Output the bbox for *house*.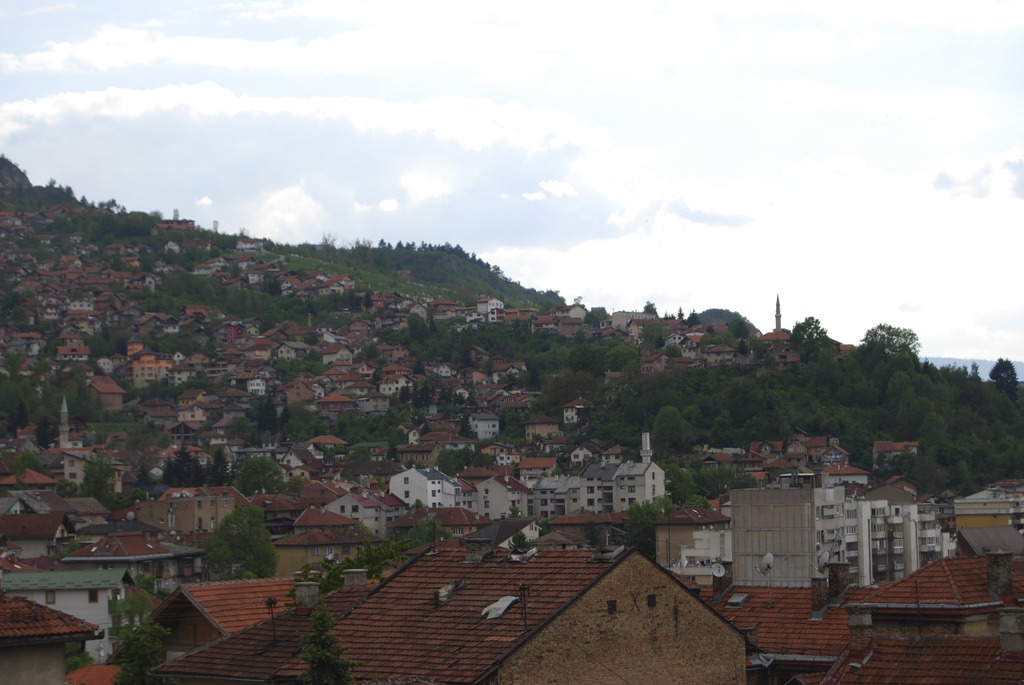
bbox(393, 370, 419, 400).
